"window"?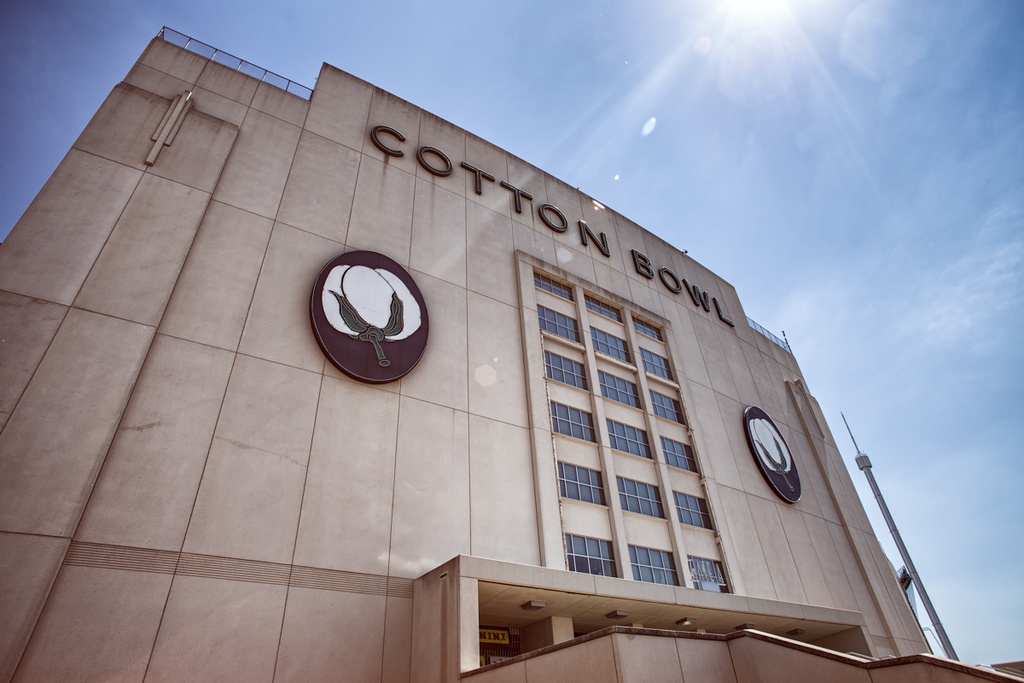
bbox=(583, 294, 626, 324)
